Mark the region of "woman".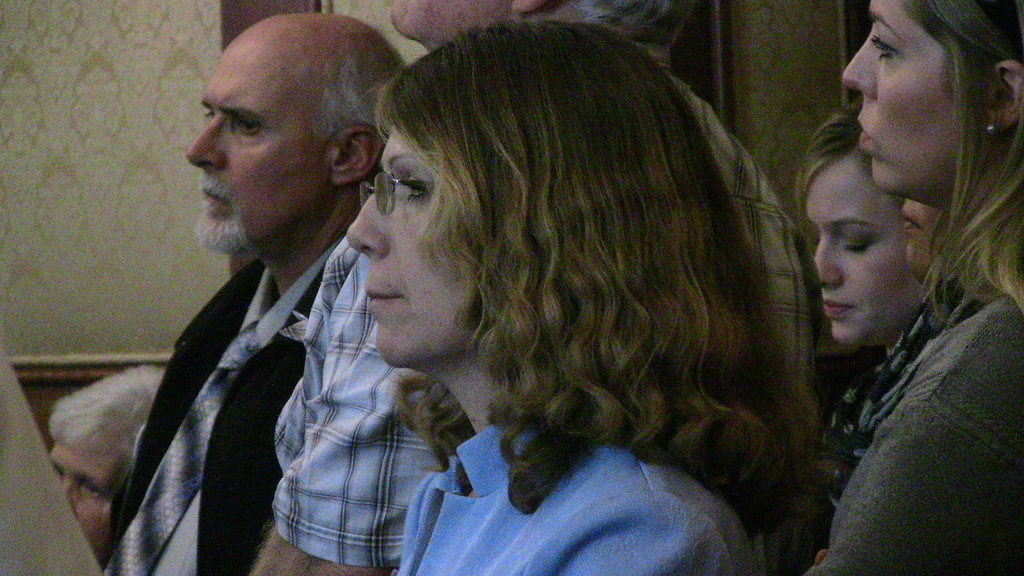
Region: BBox(221, 10, 852, 556).
